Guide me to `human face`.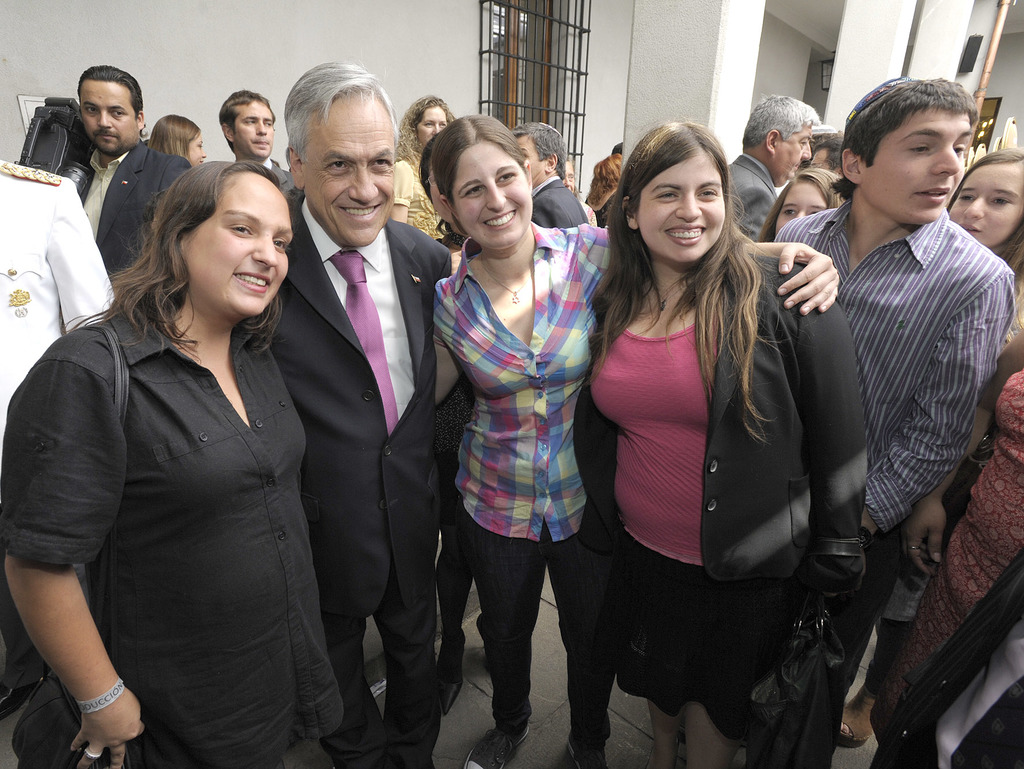
Guidance: locate(641, 156, 726, 265).
